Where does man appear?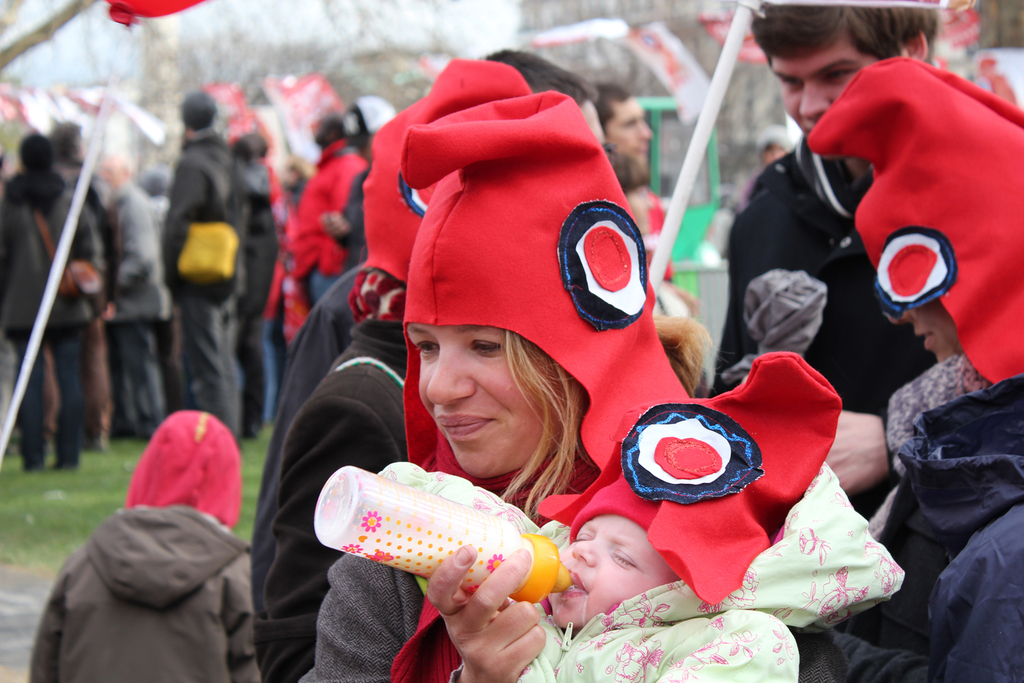
Appears at pyautogui.locateOnScreen(0, 126, 104, 469).
